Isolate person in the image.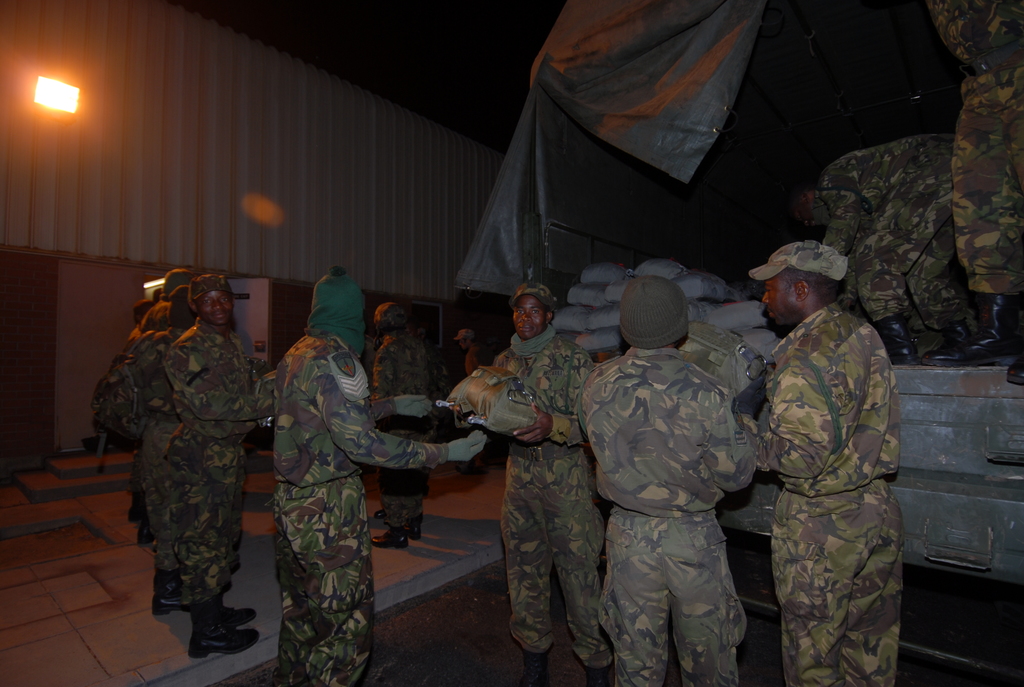
Isolated region: bbox=(371, 300, 438, 546).
